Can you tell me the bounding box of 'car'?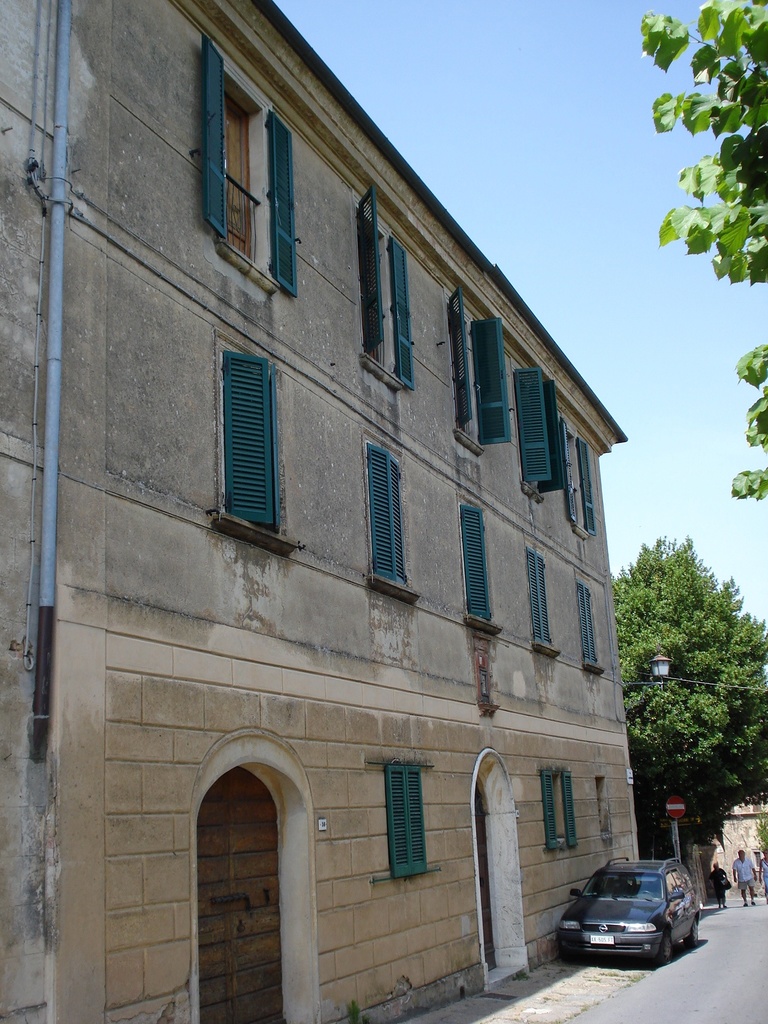
<region>558, 858, 707, 966</region>.
